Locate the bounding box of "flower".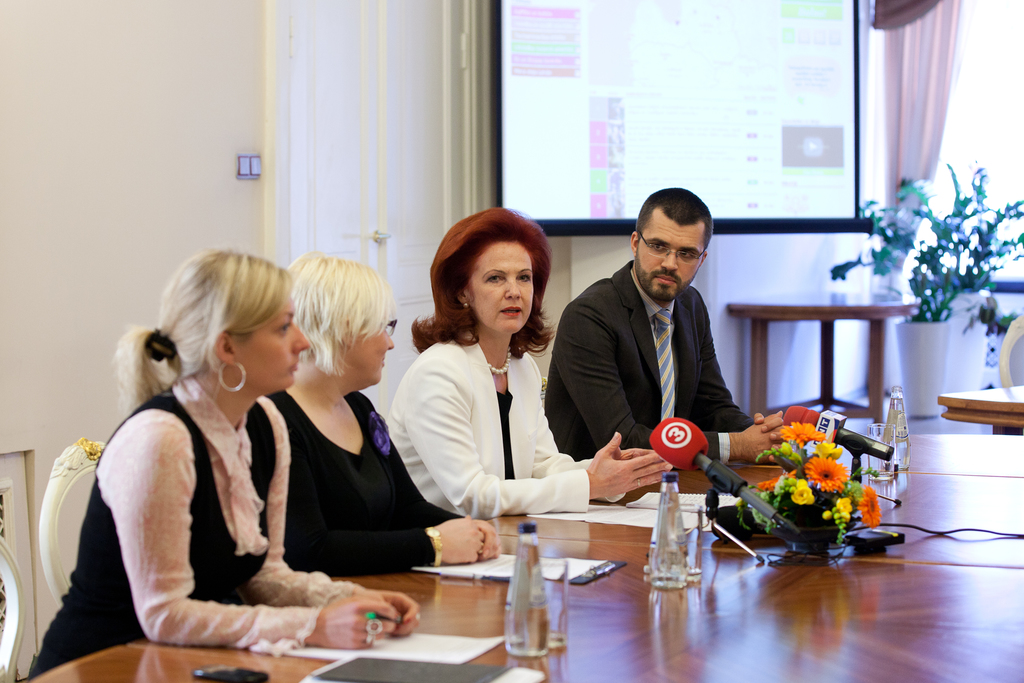
Bounding box: bbox(799, 453, 850, 493).
